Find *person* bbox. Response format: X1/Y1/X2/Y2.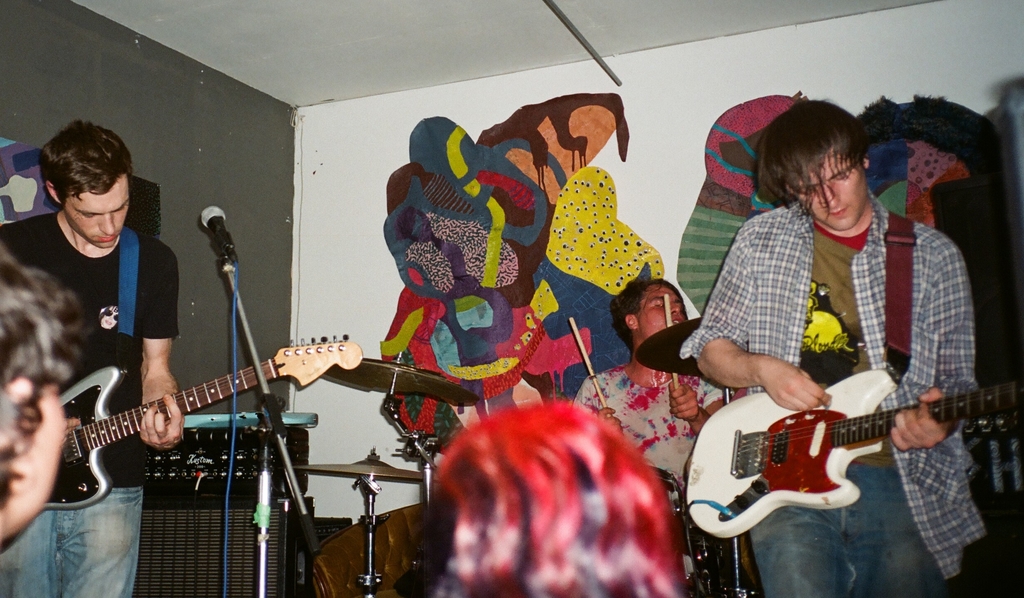
680/95/983/597.
